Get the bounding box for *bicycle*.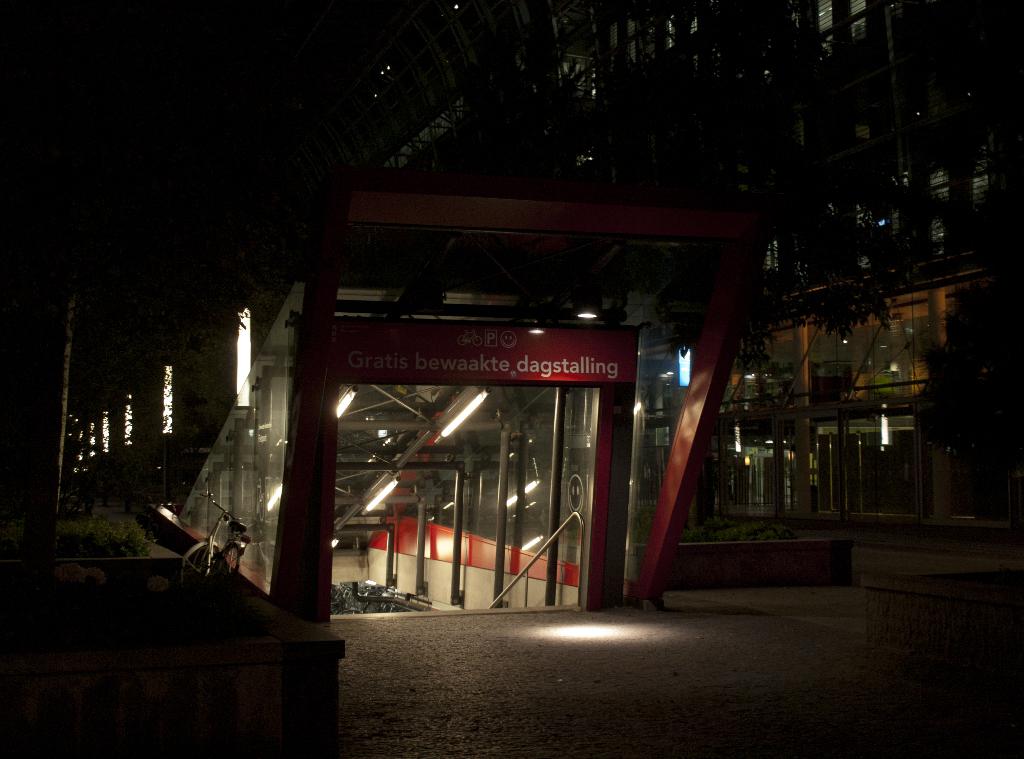
{"x1": 166, "y1": 499, "x2": 247, "y2": 608}.
